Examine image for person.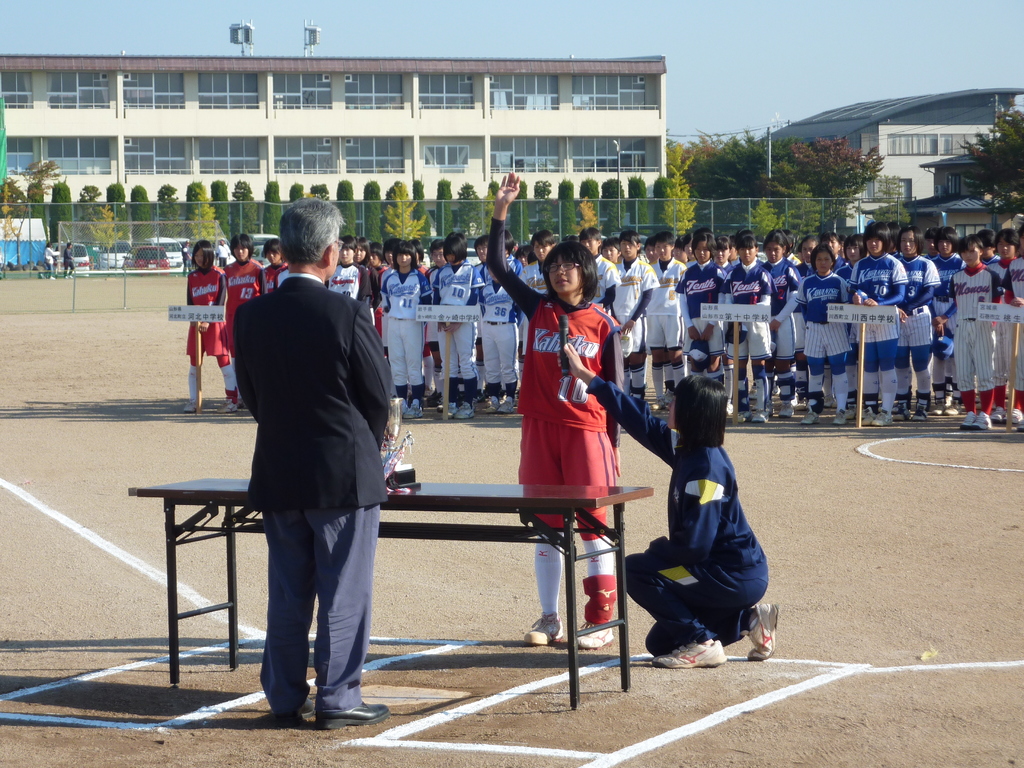
Examination result: (35, 241, 60, 280).
